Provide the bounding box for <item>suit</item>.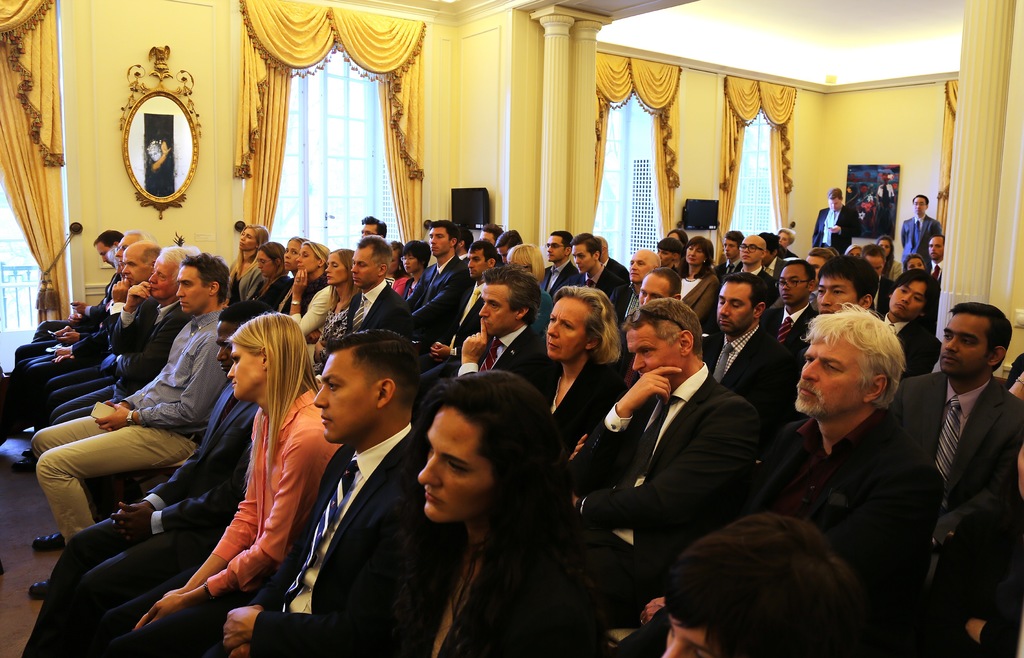
left=609, top=282, right=640, bottom=331.
